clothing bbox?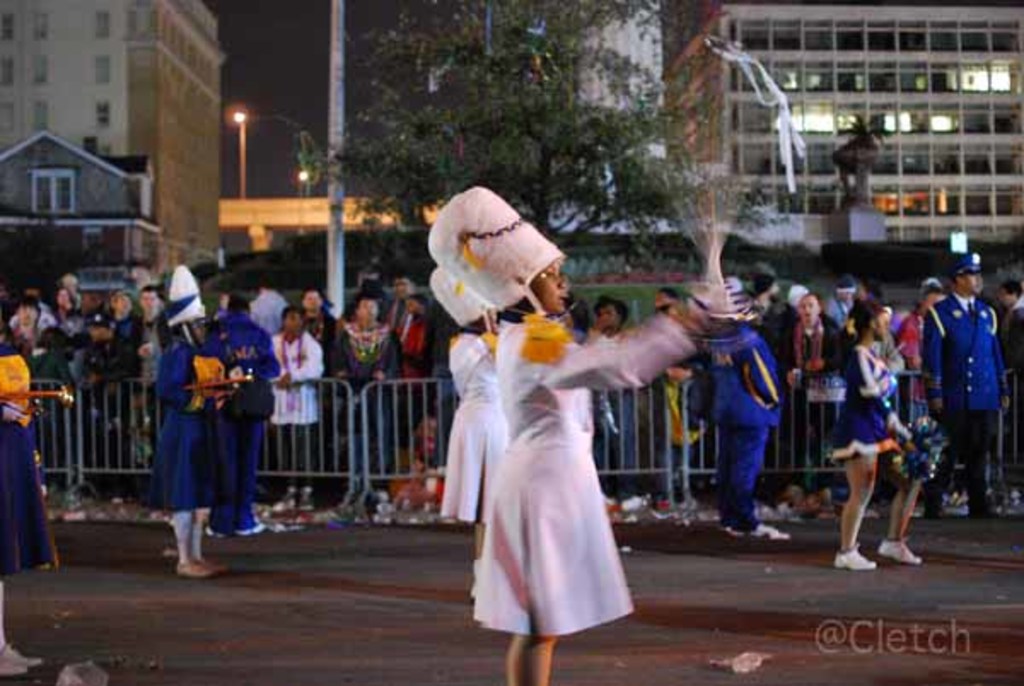
bbox=[203, 311, 290, 531]
